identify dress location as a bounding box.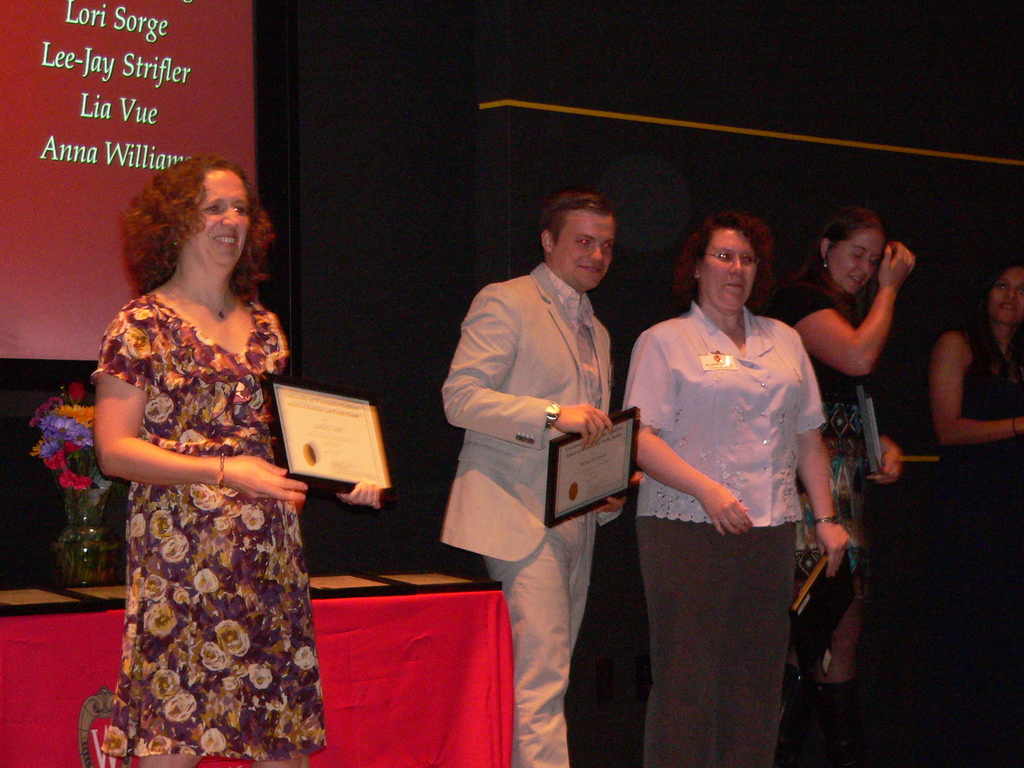
93/217/319/741.
